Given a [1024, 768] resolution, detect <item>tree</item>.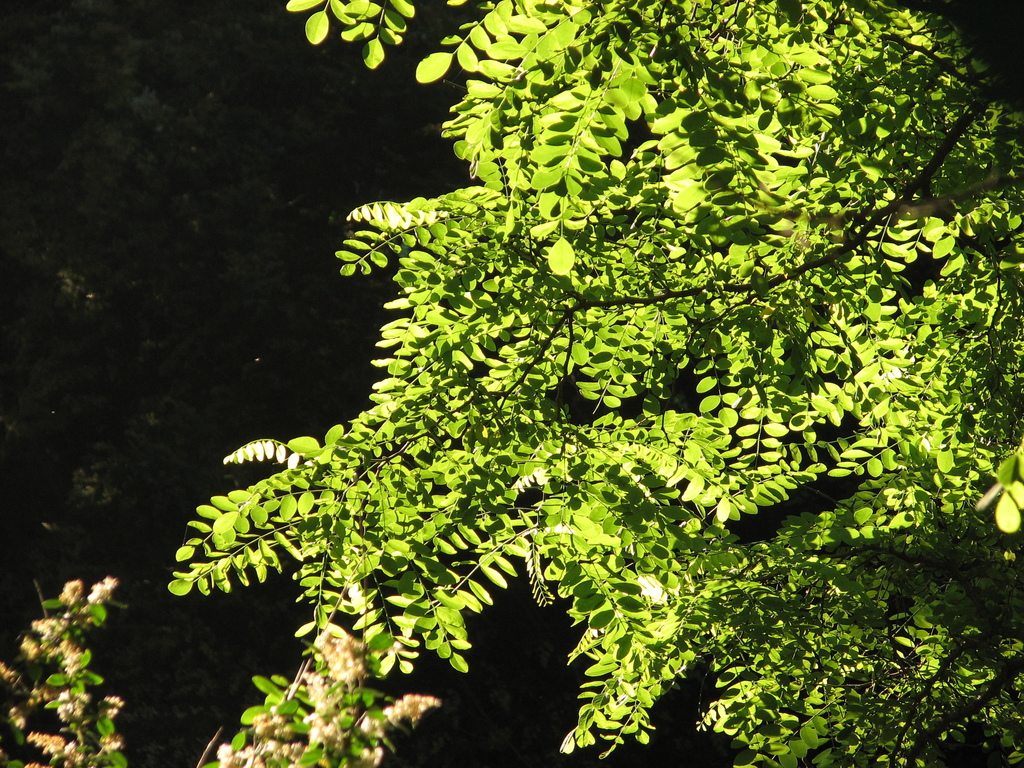
124/0/1023/711.
